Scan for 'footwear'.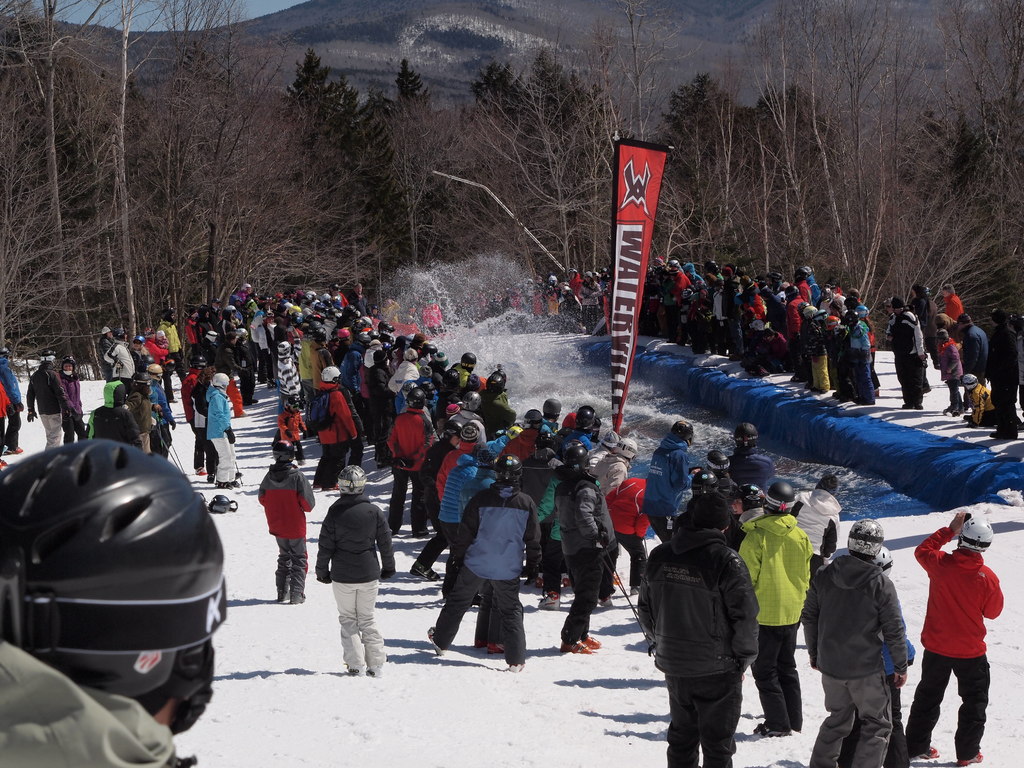
Scan result: bbox=(956, 751, 984, 767).
